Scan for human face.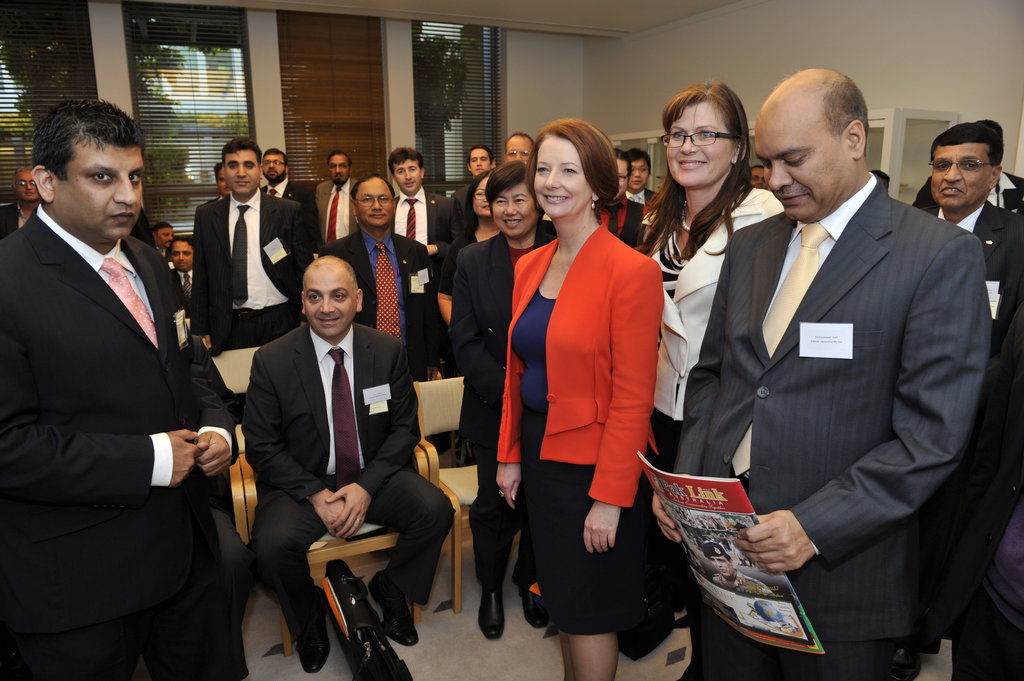
Scan result: bbox=(613, 157, 629, 198).
